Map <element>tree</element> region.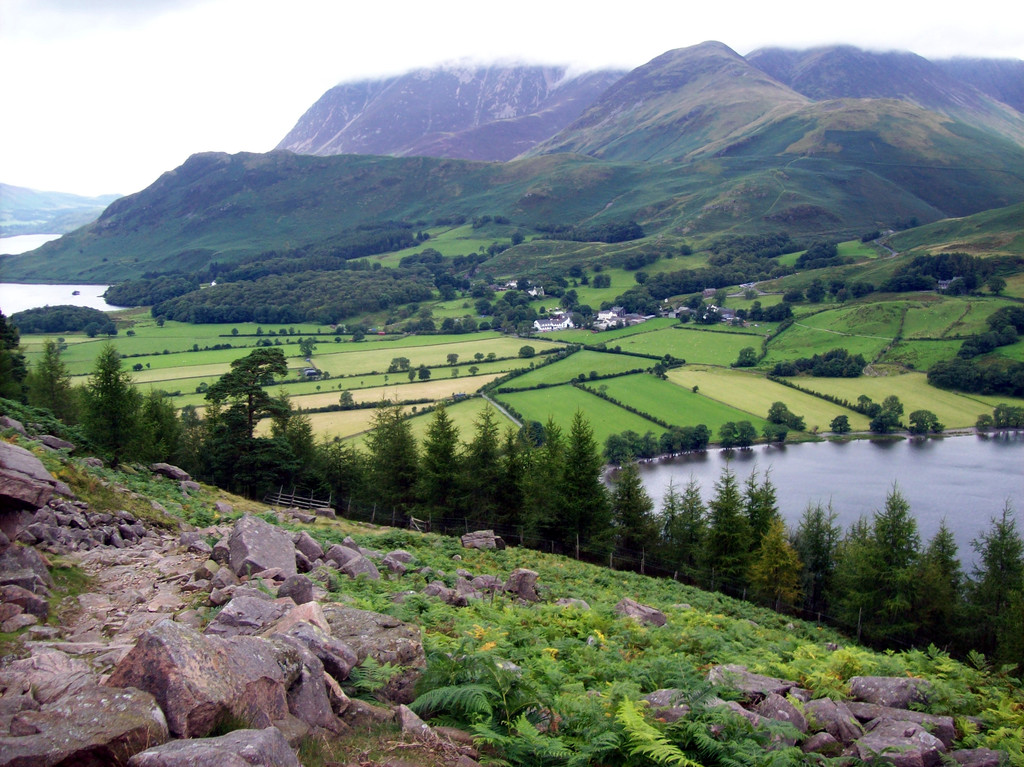
Mapped to [left=634, top=427, right=658, bottom=460].
